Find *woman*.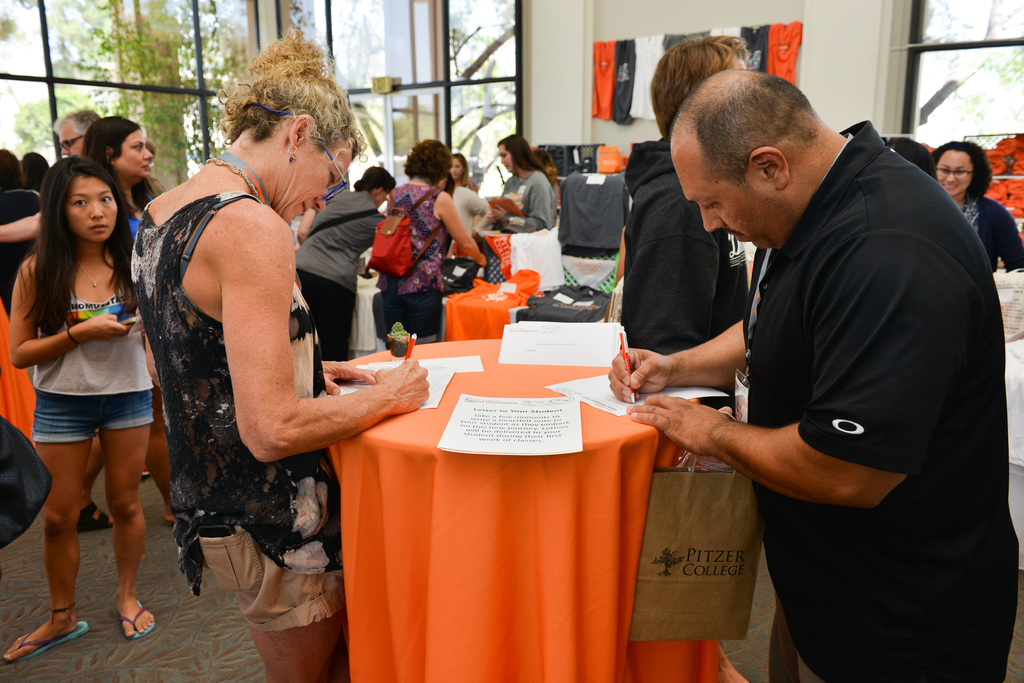
x1=433, y1=173, x2=502, y2=251.
